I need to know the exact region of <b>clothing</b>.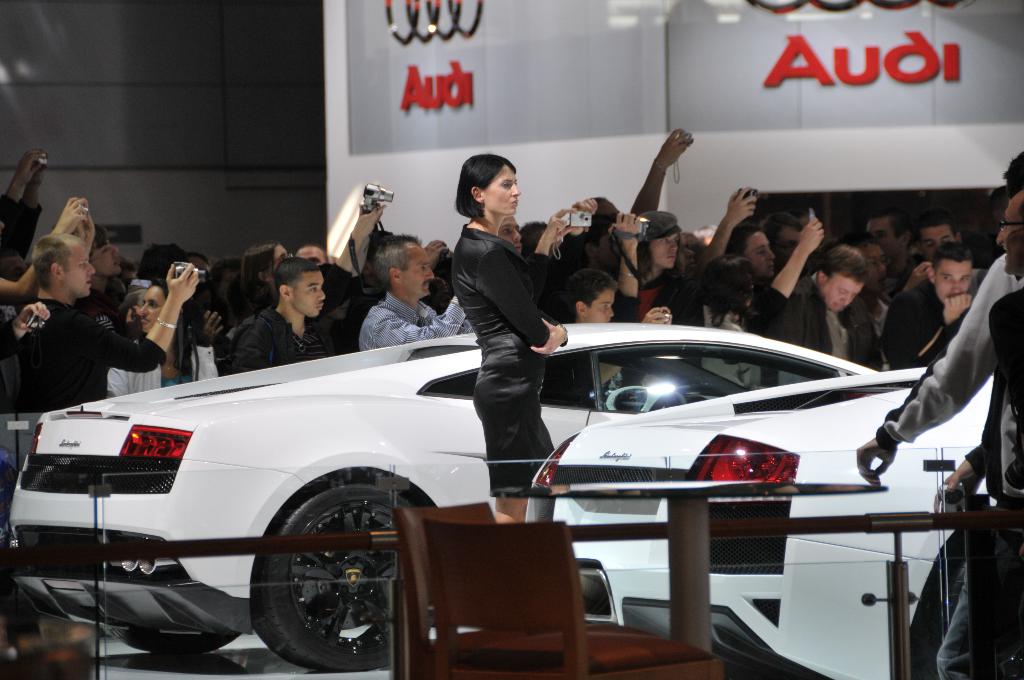
Region: box=[351, 290, 464, 334].
